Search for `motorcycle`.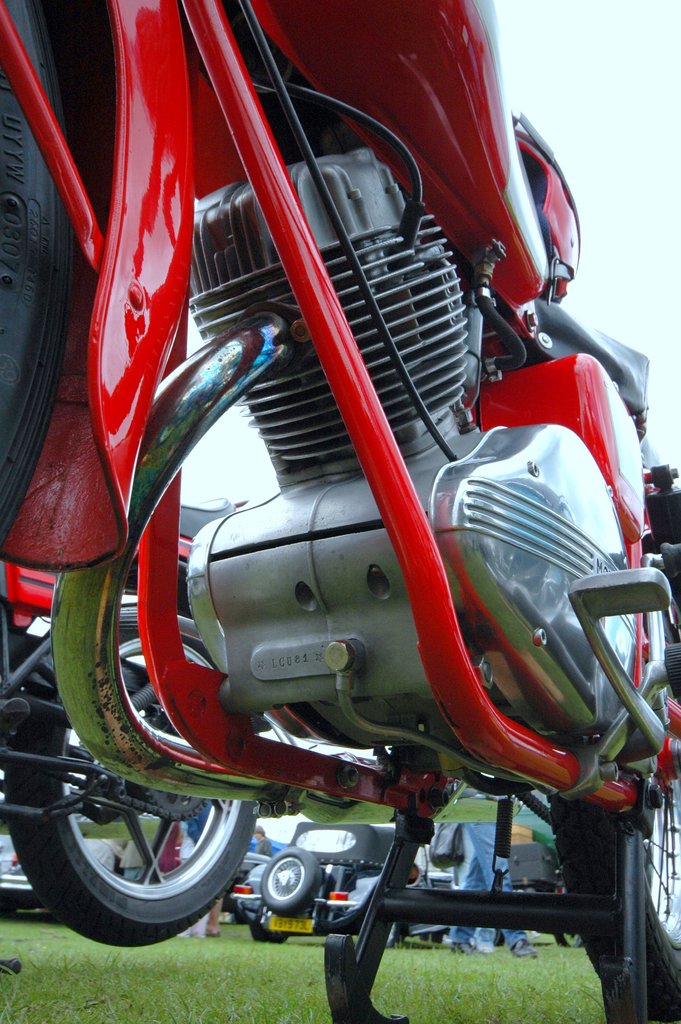
Found at 0 0 676 1023.
